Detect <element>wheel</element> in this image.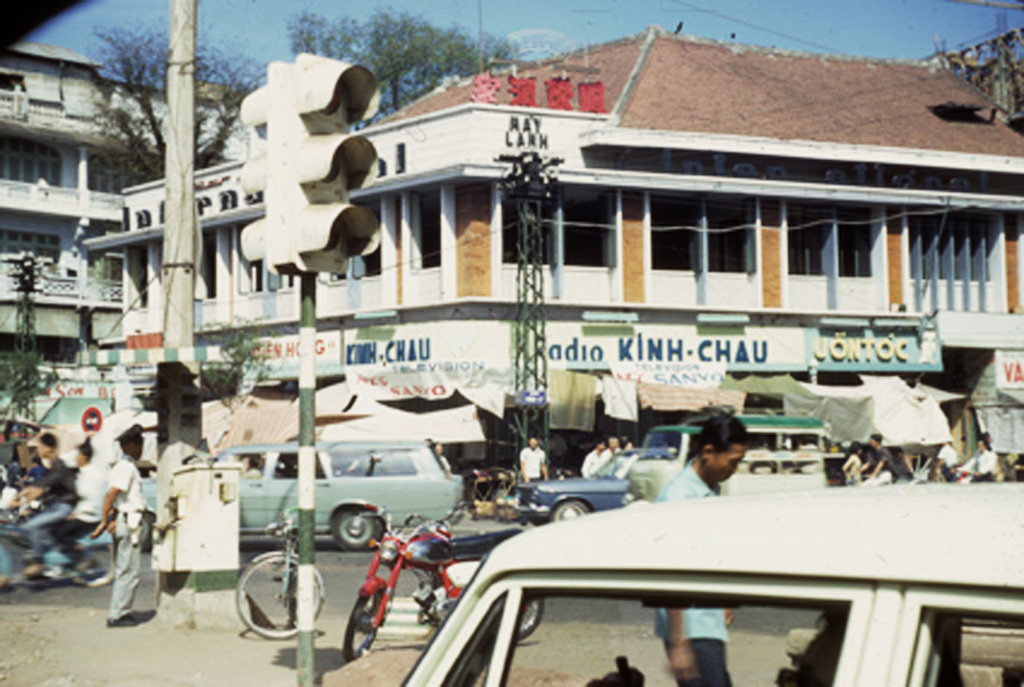
Detection: pyautogui.locateOnScreen(515, 596, 544, 644).
